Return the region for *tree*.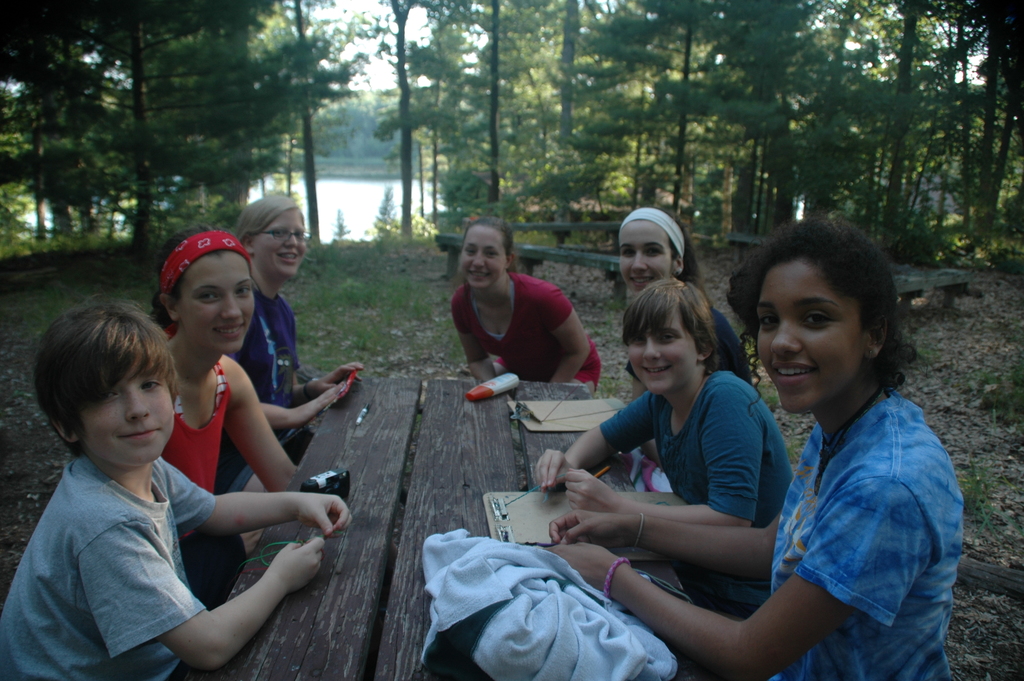
bbox=[0, 0, 289, 254].
